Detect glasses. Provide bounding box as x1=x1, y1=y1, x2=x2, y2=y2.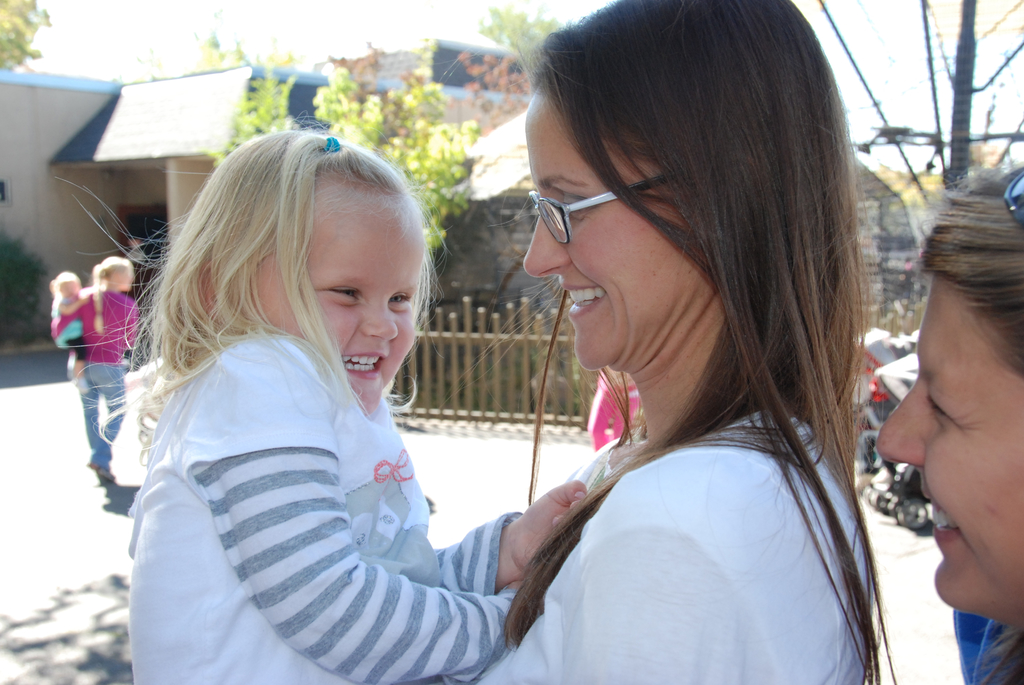
x1=522, y1=173, x2=648, y2=235.
